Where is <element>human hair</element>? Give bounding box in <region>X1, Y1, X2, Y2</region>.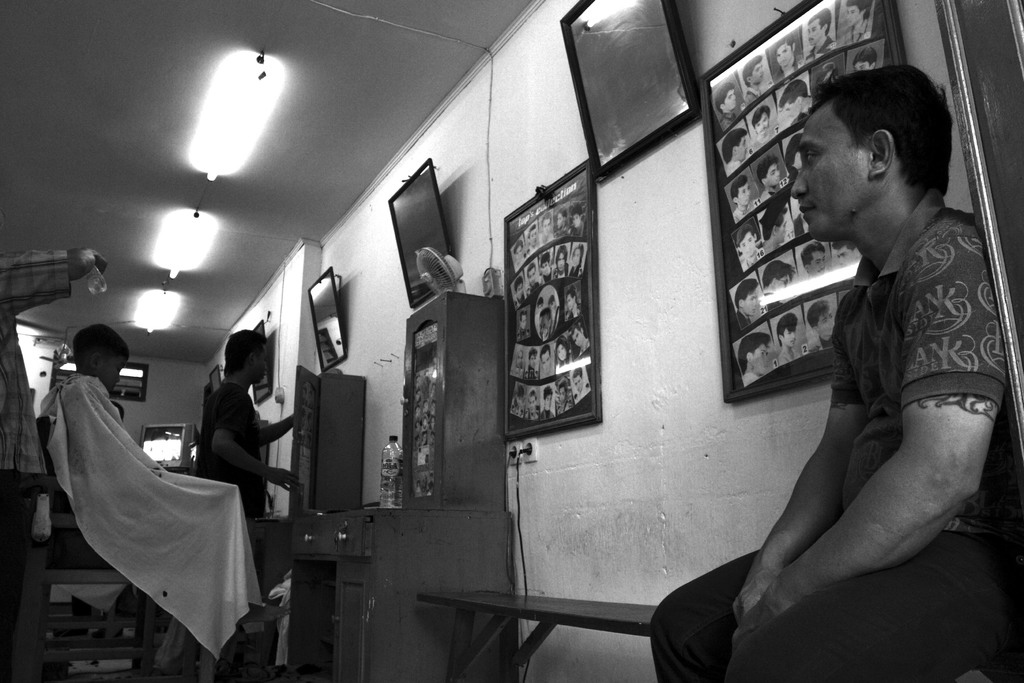
<region>716, 128, 745, 161</region>.
